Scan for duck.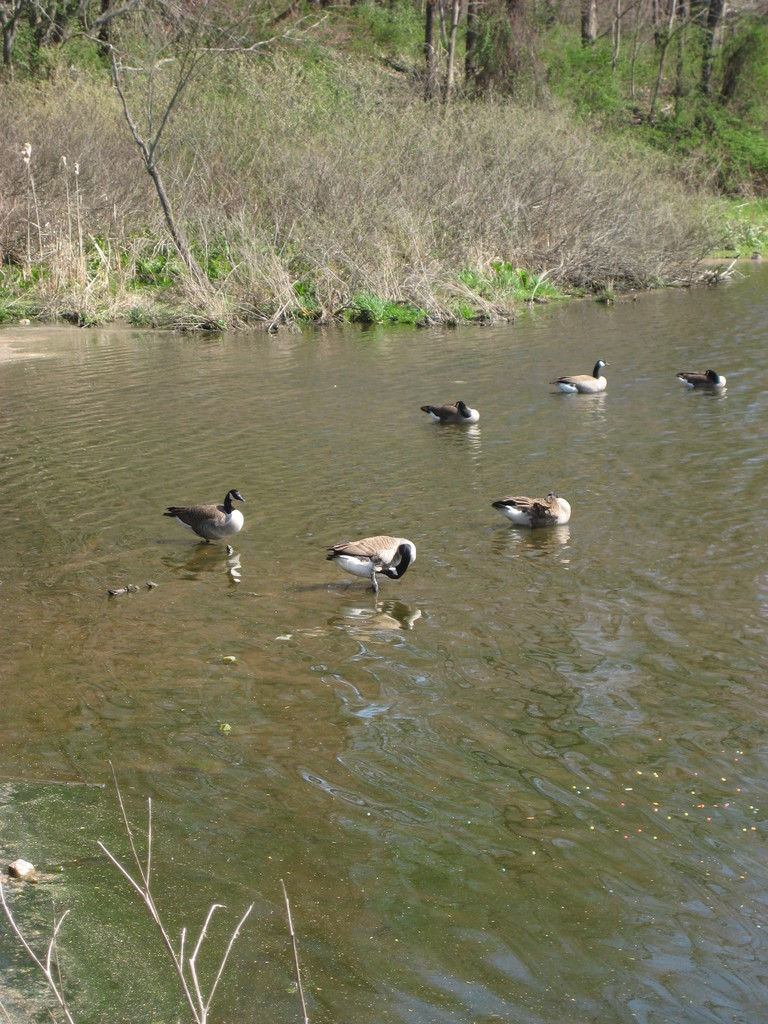
Scan result: pyautogui.locateOnScreen(563, 362, 608, 393).
